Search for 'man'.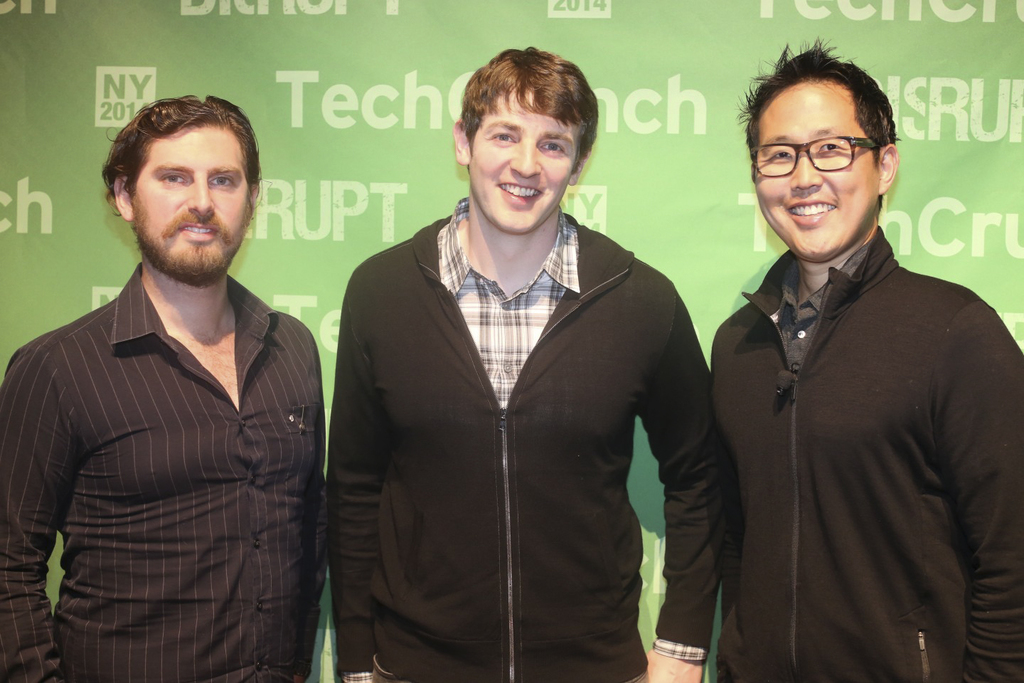
Found at select_region(683, 47, 1006, 674).
